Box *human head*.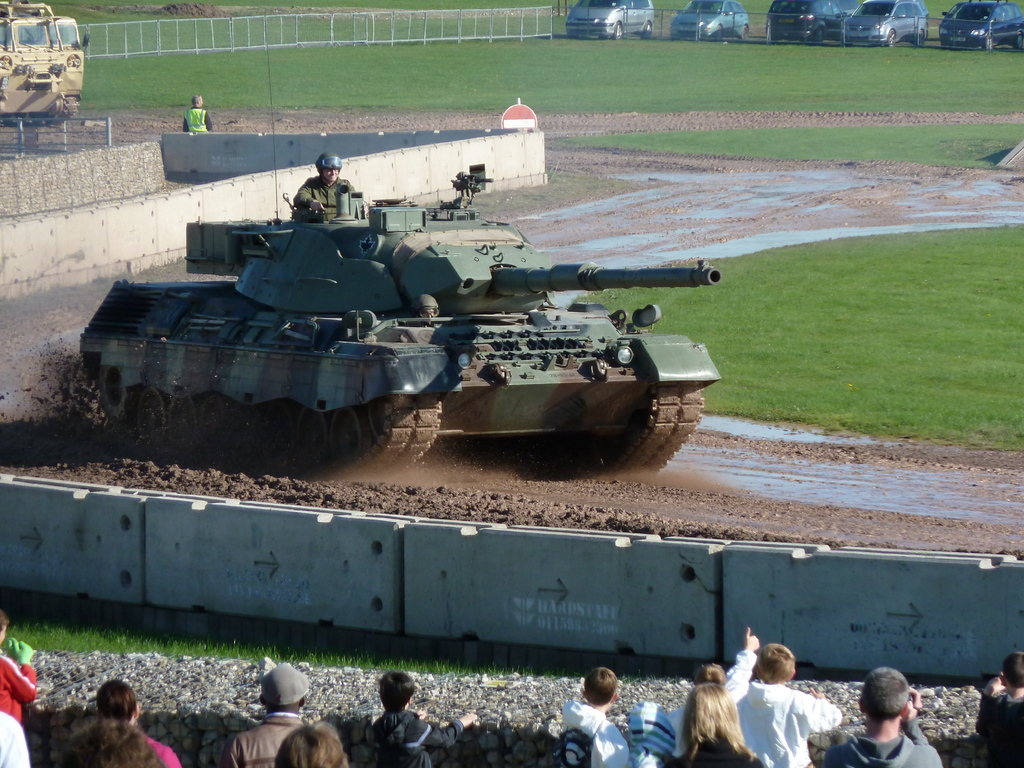
262, 664, 308, 719.
